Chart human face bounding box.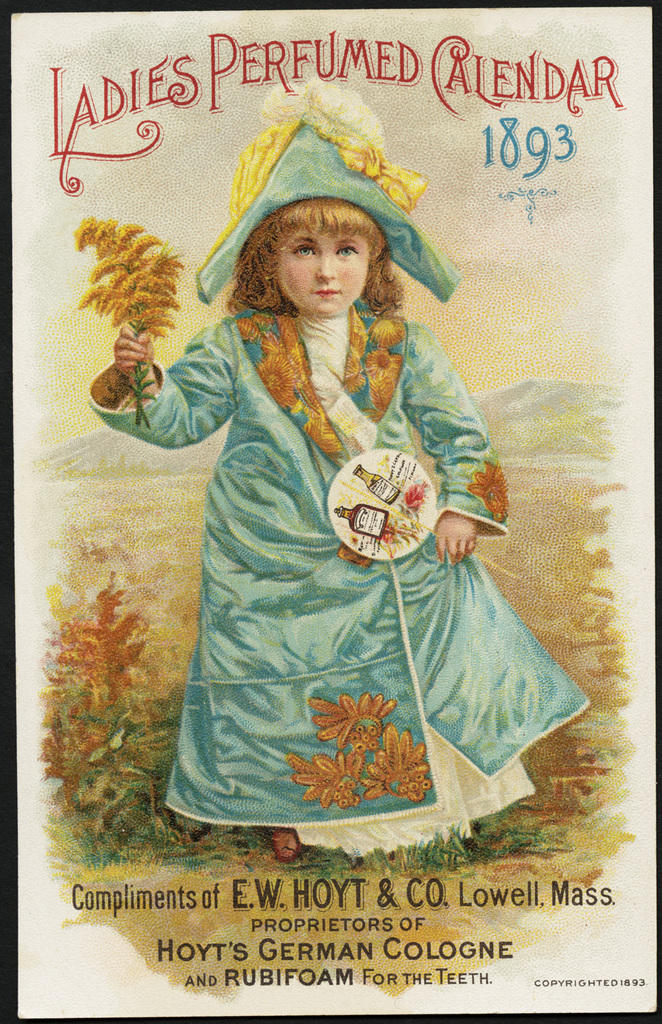
Charted: bbox=[276, 228, 370, 312].
